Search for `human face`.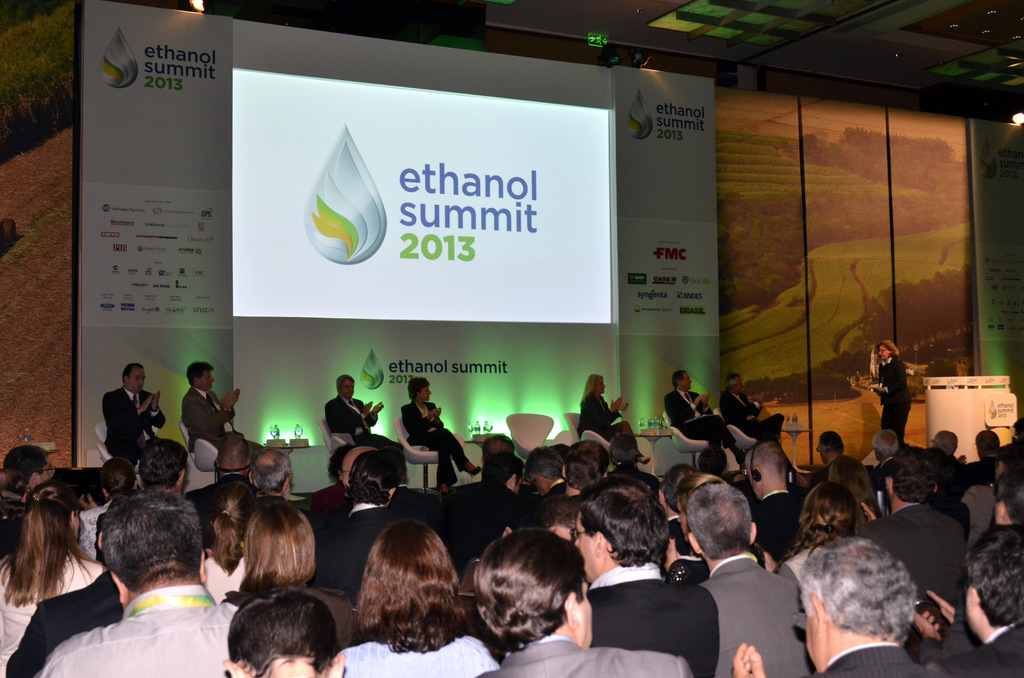
Found at box=[201, 370, 214, 387].
